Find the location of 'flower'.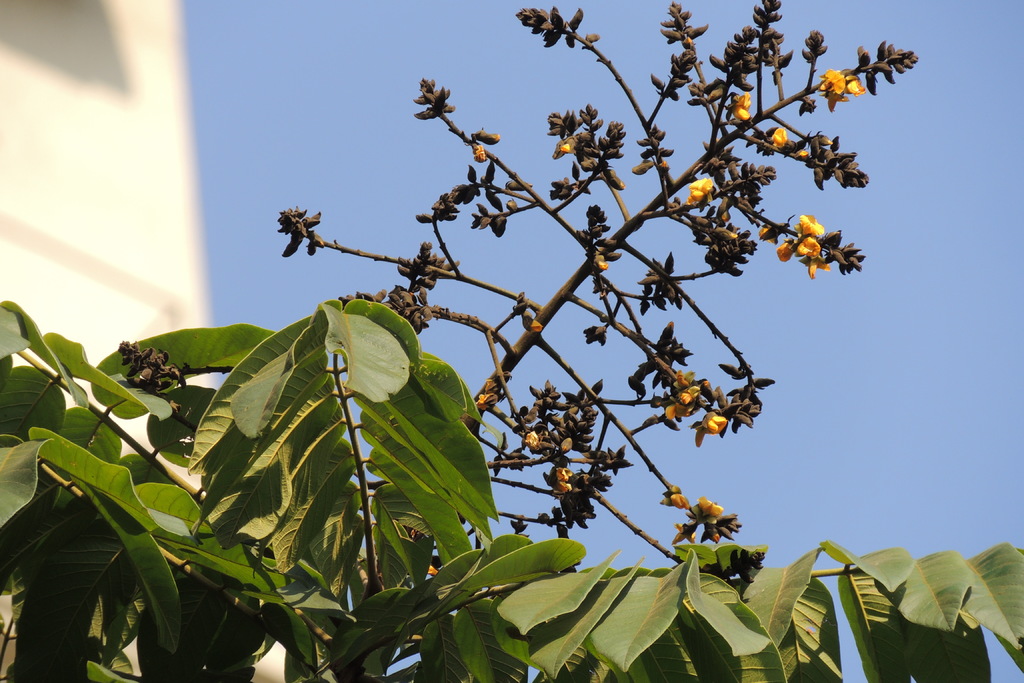
Location: <bbox>726, 89, 758, 127</bbox>.
